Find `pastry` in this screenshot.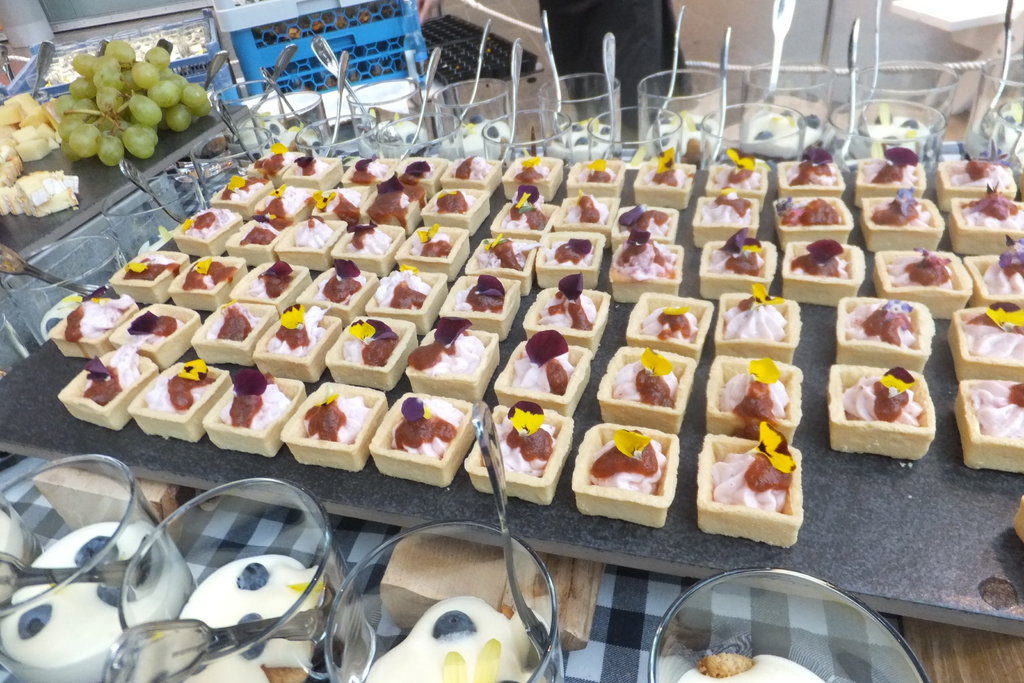
The bounding box for `pastry` is <box>703,234,774,295</box>.
